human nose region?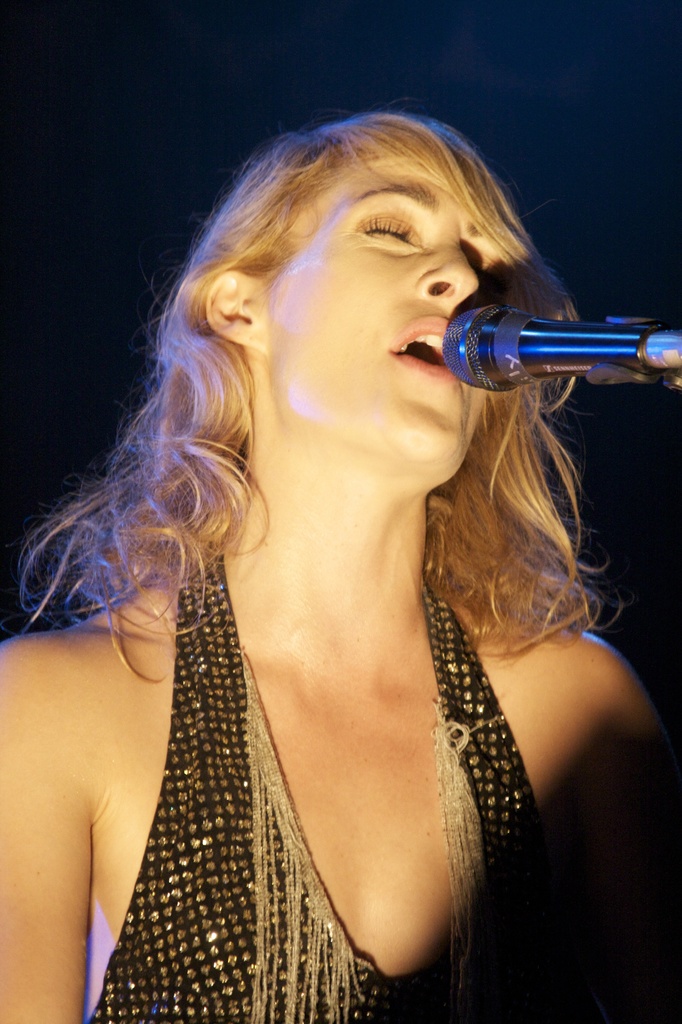
detection(410, 246, 482, 310)
